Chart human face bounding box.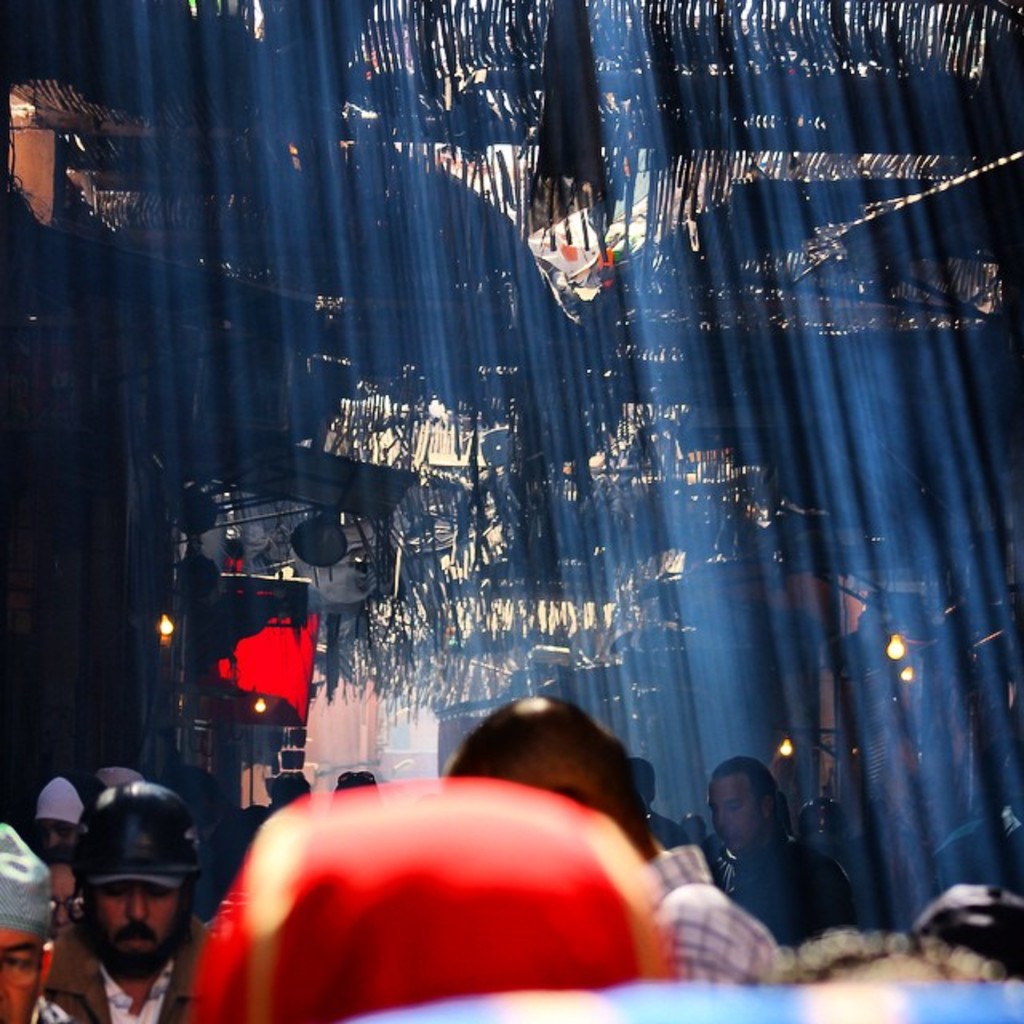
Charted: <box>94,878,181,950</box>.
